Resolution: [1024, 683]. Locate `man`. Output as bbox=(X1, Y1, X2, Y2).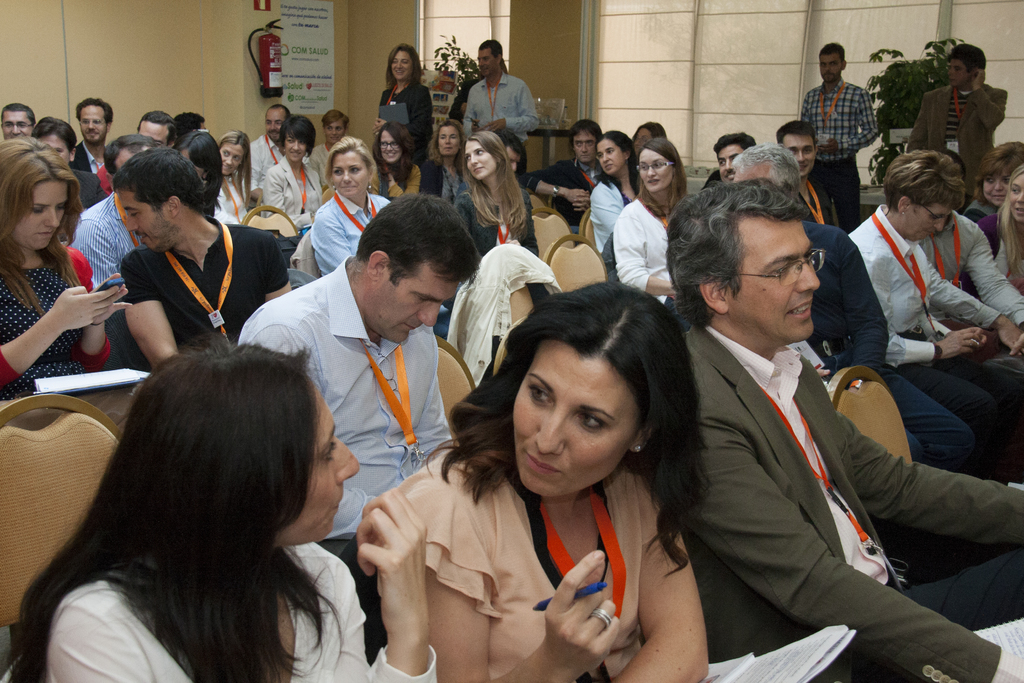
bbox=(138, 111, 177, 149).
